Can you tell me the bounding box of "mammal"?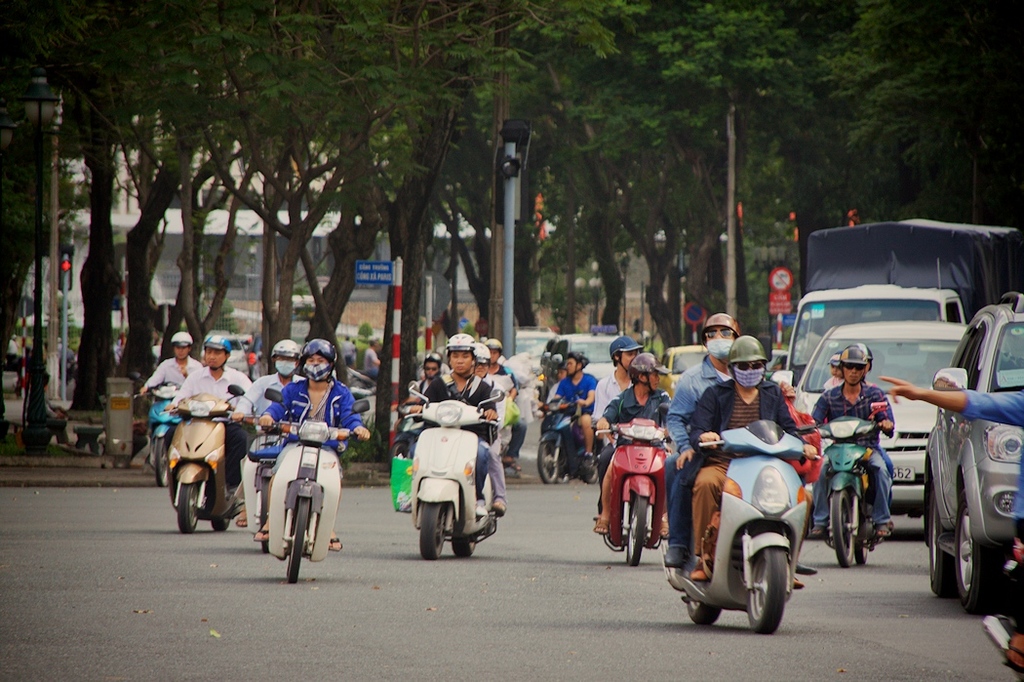
Rect(842, 343, 892, 530).
